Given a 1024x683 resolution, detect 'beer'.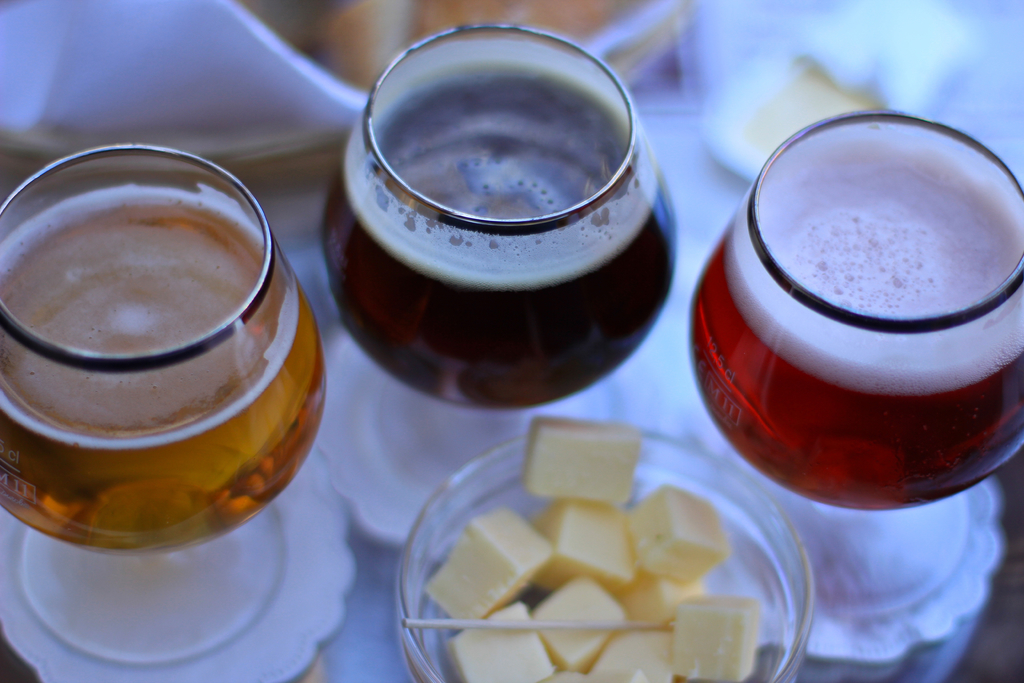
0,131,329,639.
